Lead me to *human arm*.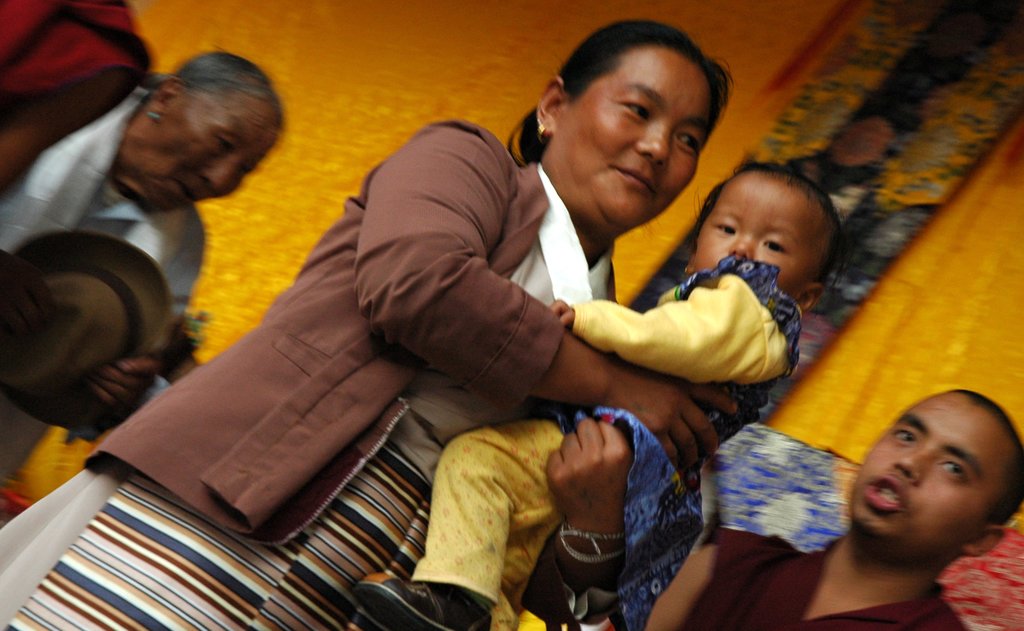
Lead to x1=648 y1=442 x2=804 y2=628.
